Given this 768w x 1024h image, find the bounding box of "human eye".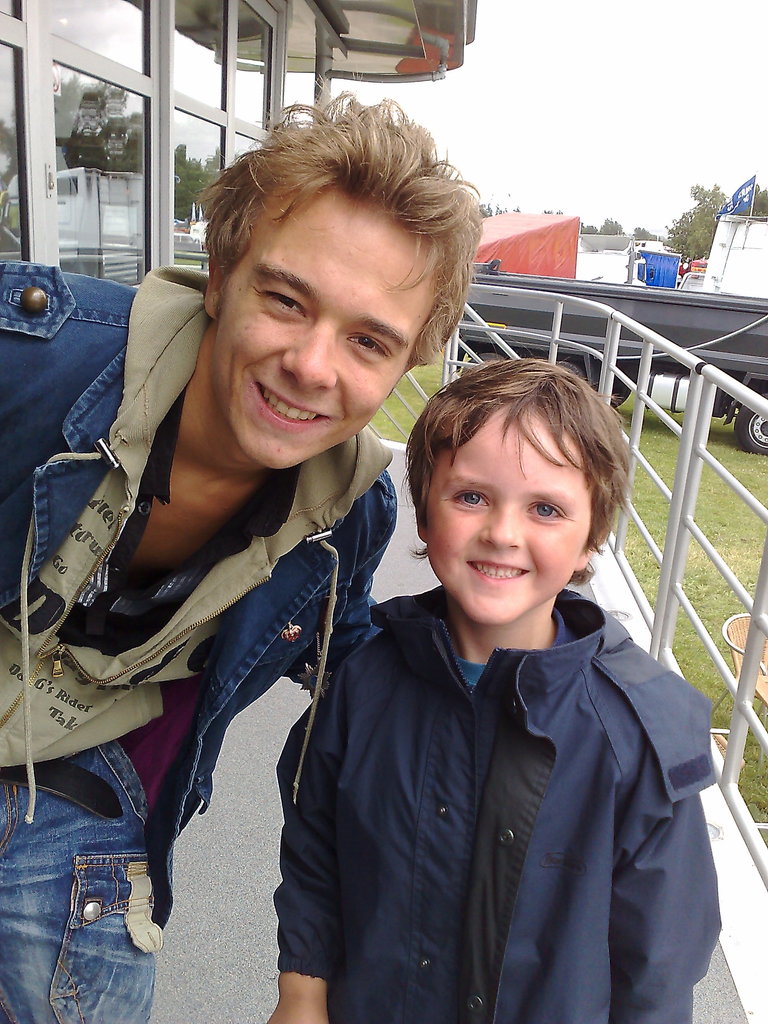
[350, 333, 390, 361].
